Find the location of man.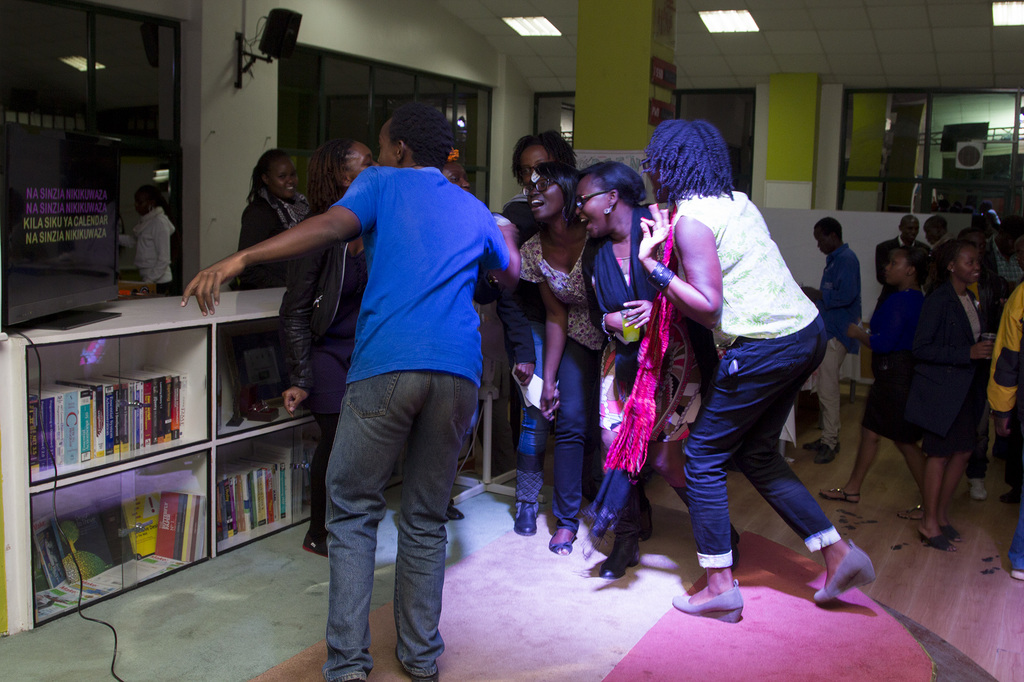
Location: [x1=966, y1=209, x2=1023, y2=503].
